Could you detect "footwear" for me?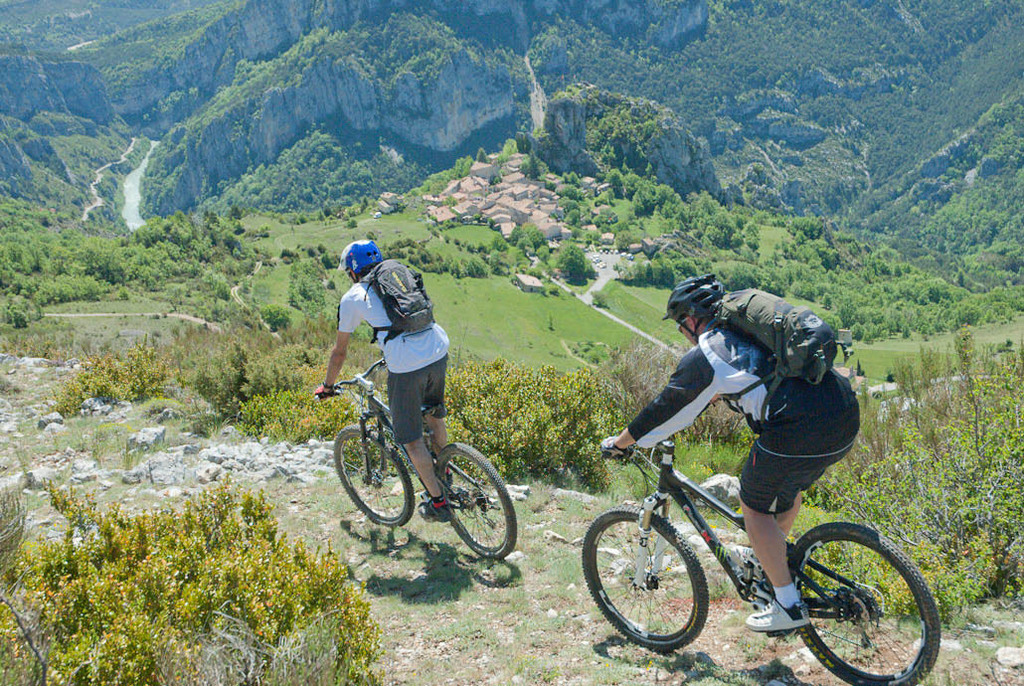
Detection result: [414, 493, 454, 526].
